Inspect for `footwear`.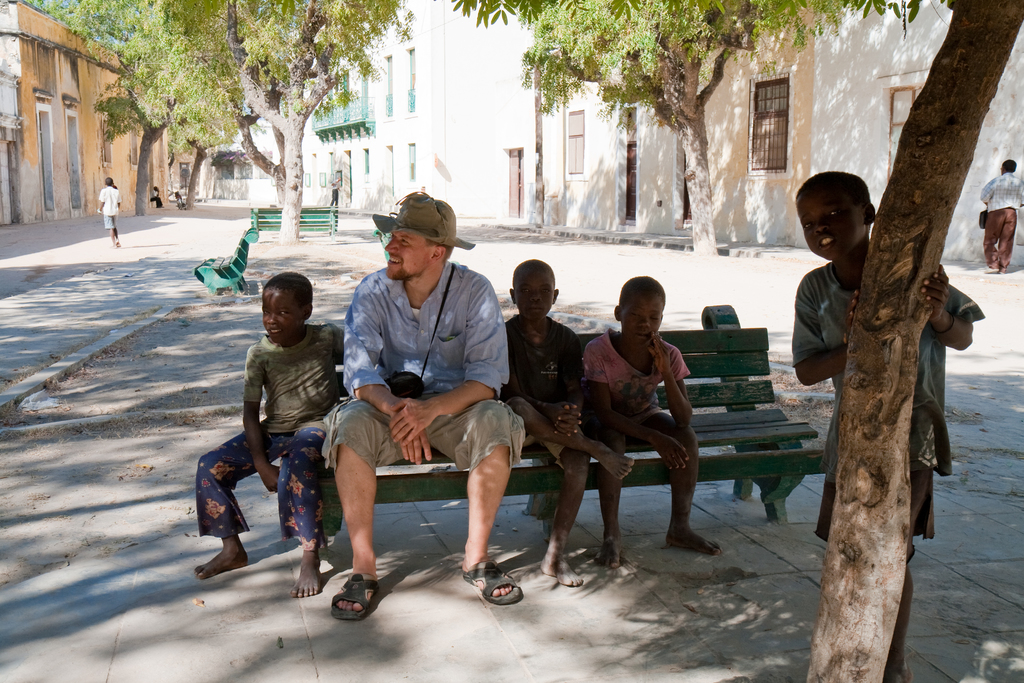
Inspection: [x1=328, y1=572, x2=384, y2=617].
